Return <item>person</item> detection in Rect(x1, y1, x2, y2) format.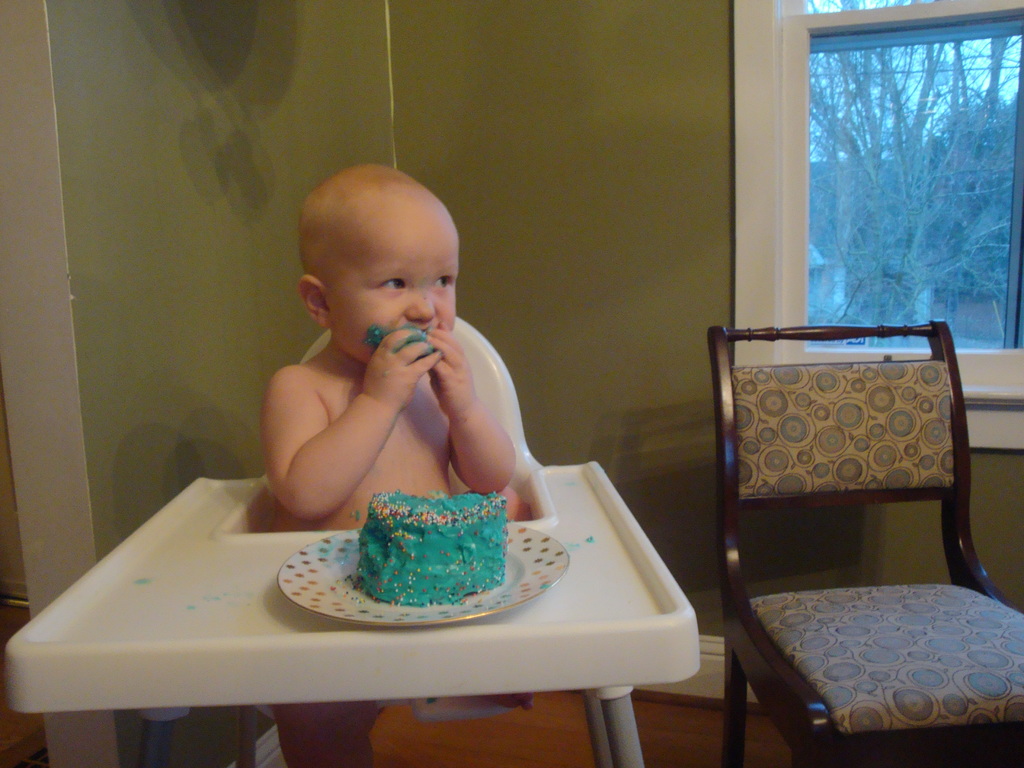
Rect(256, 163, 534, 767).
